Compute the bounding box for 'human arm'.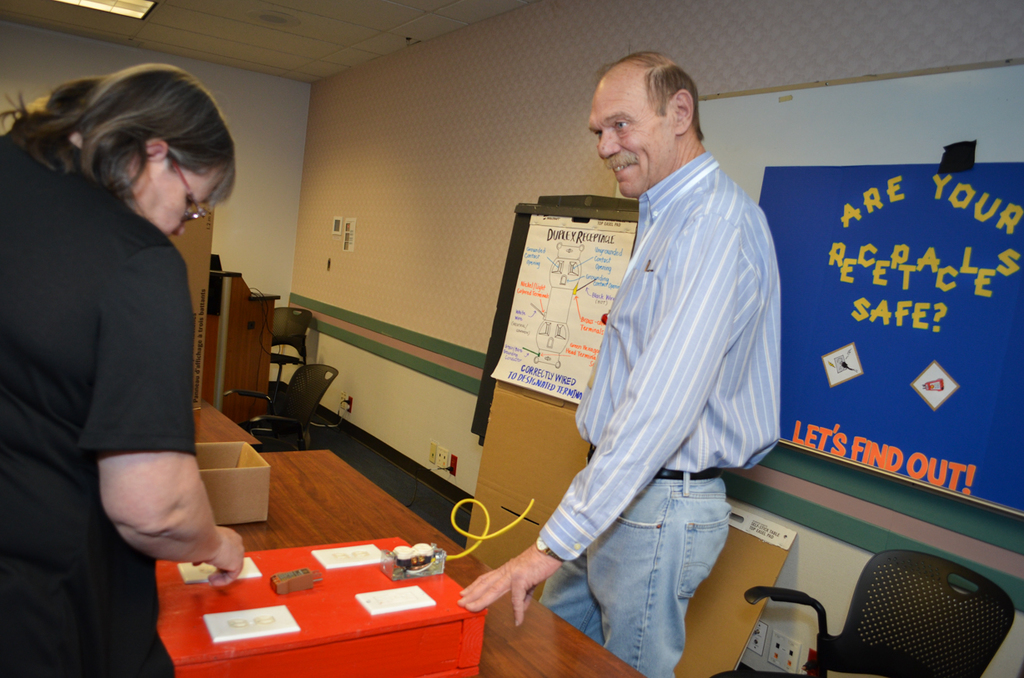
bbox=[95, 244, 247, 586].
